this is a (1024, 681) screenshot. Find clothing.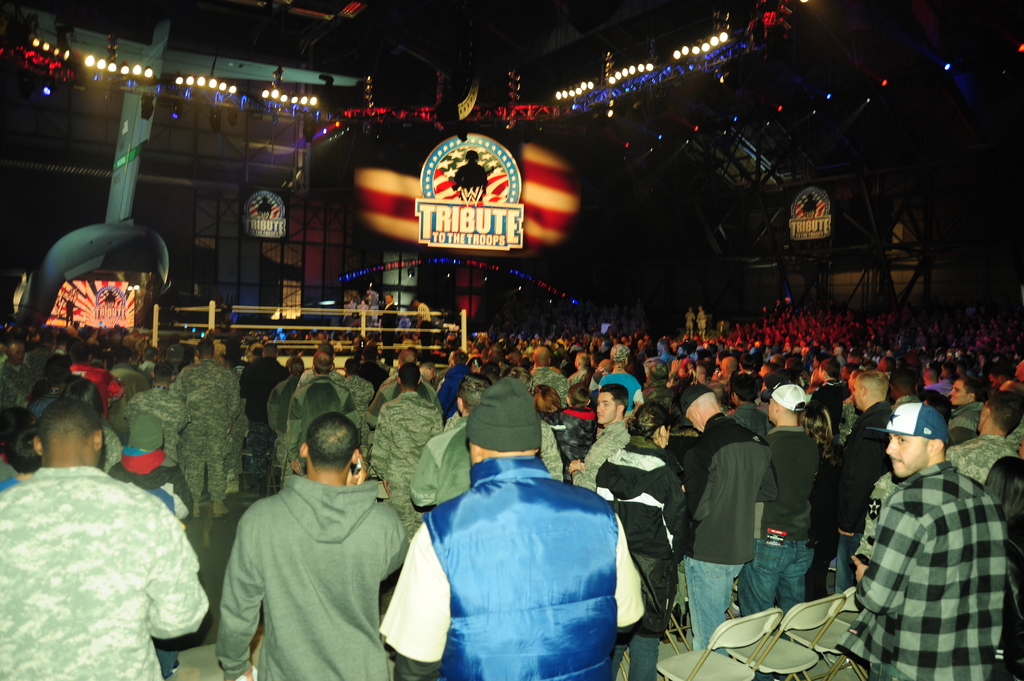
Bounding box: 742:423:807:608.
